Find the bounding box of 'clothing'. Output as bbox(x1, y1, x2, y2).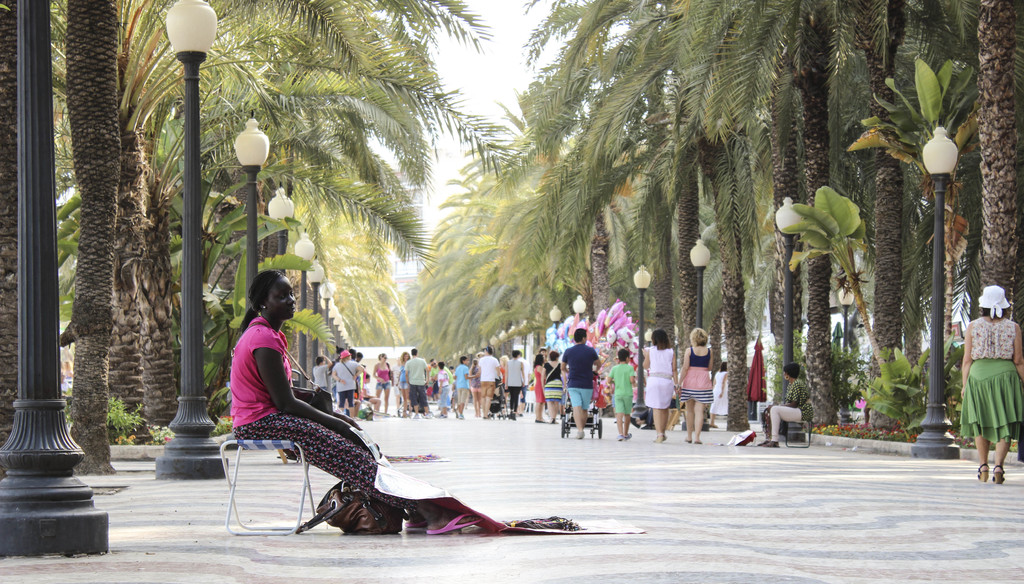
bbox(962, 315, 1021, 437).
